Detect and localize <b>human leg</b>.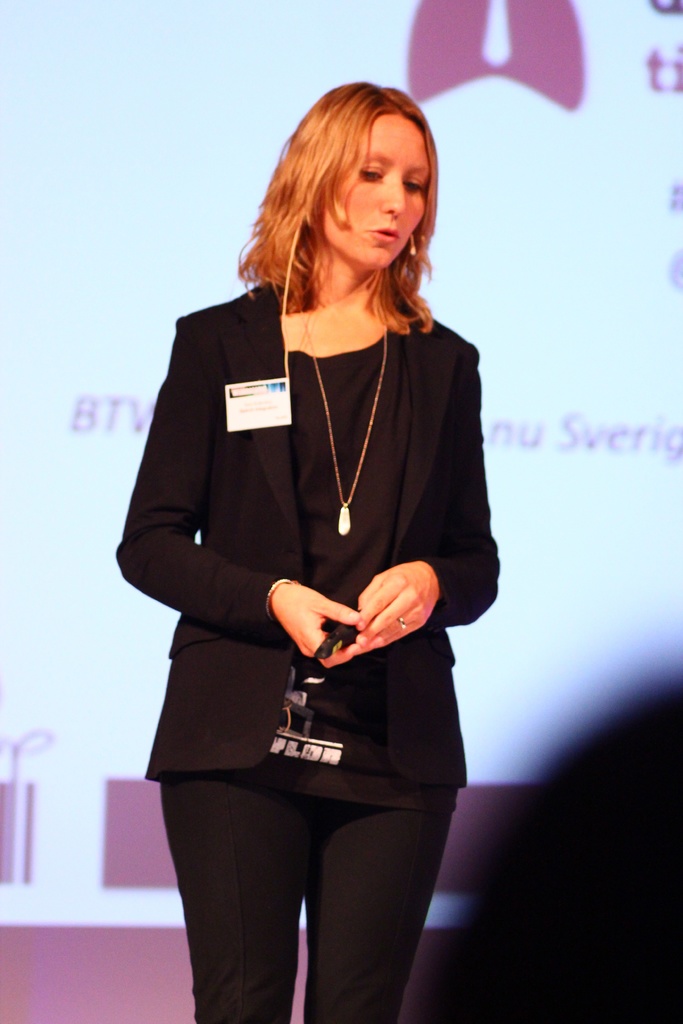
Localized at (311, 783, 458, 1016).
